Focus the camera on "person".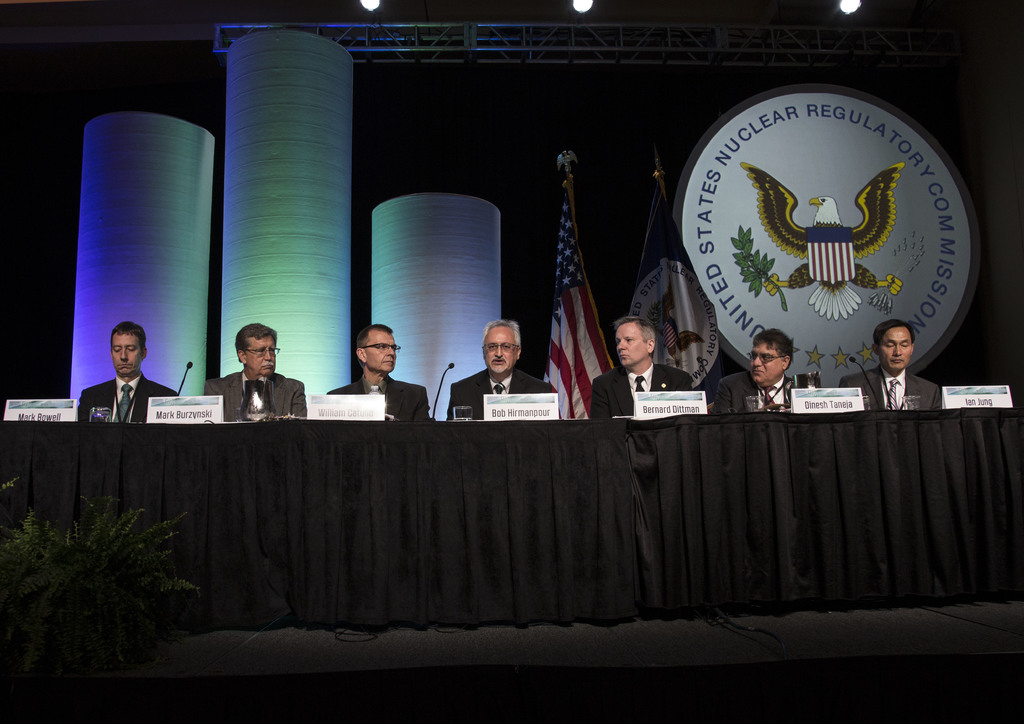
Focus region: BBox(442, 317, 564, 422).
